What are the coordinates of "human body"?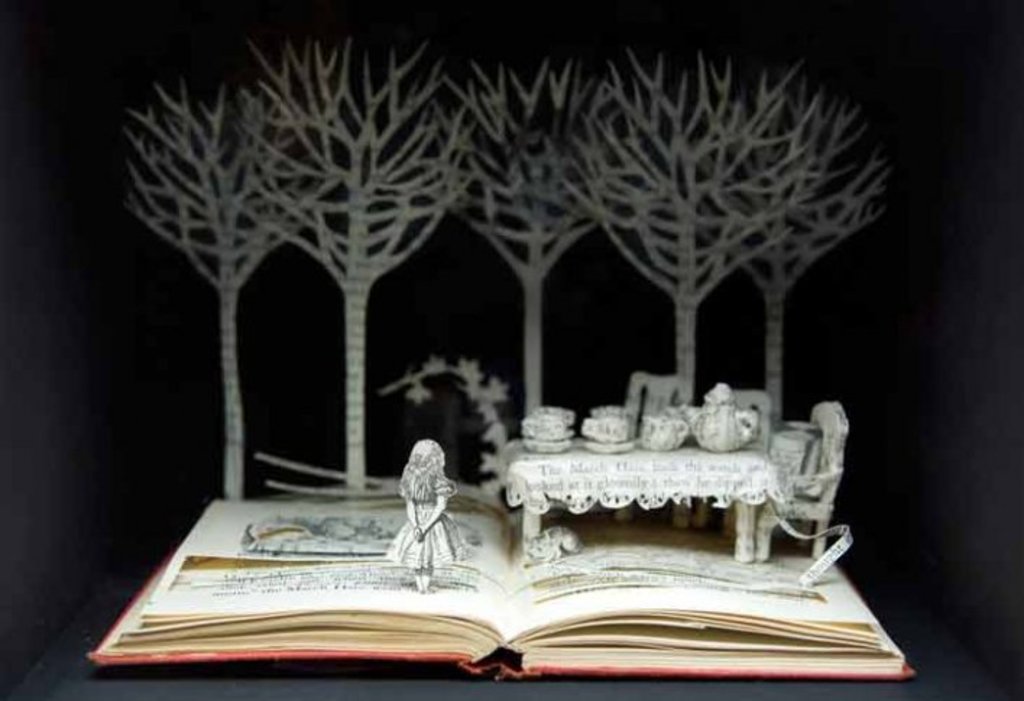
<region>382, 432, 456, 577</region>.
